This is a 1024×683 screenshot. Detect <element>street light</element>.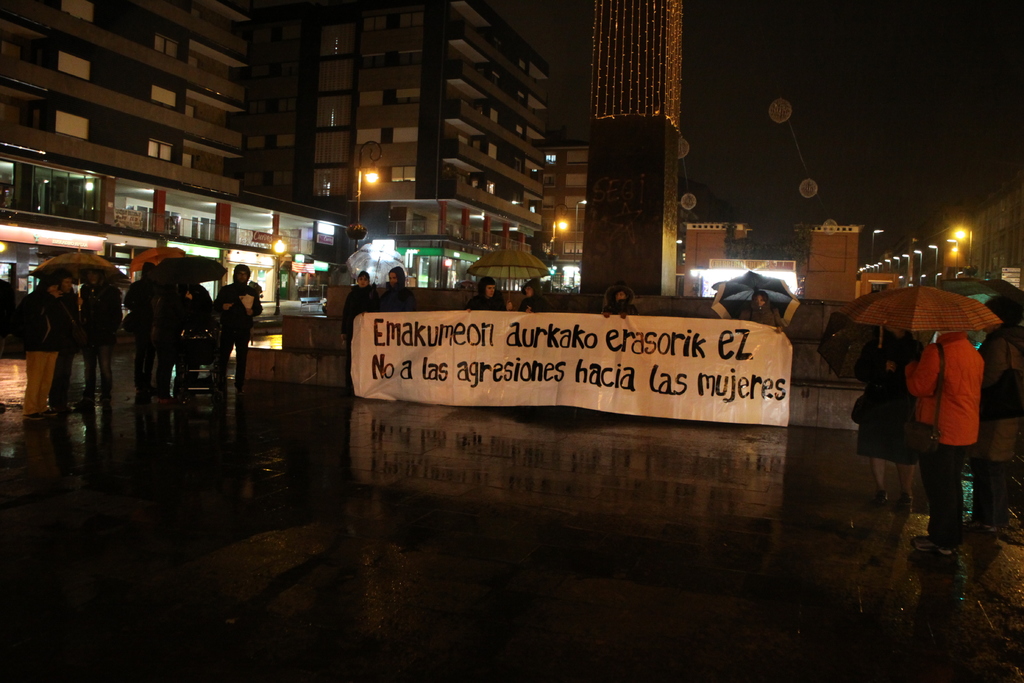
948,222,970,263.
